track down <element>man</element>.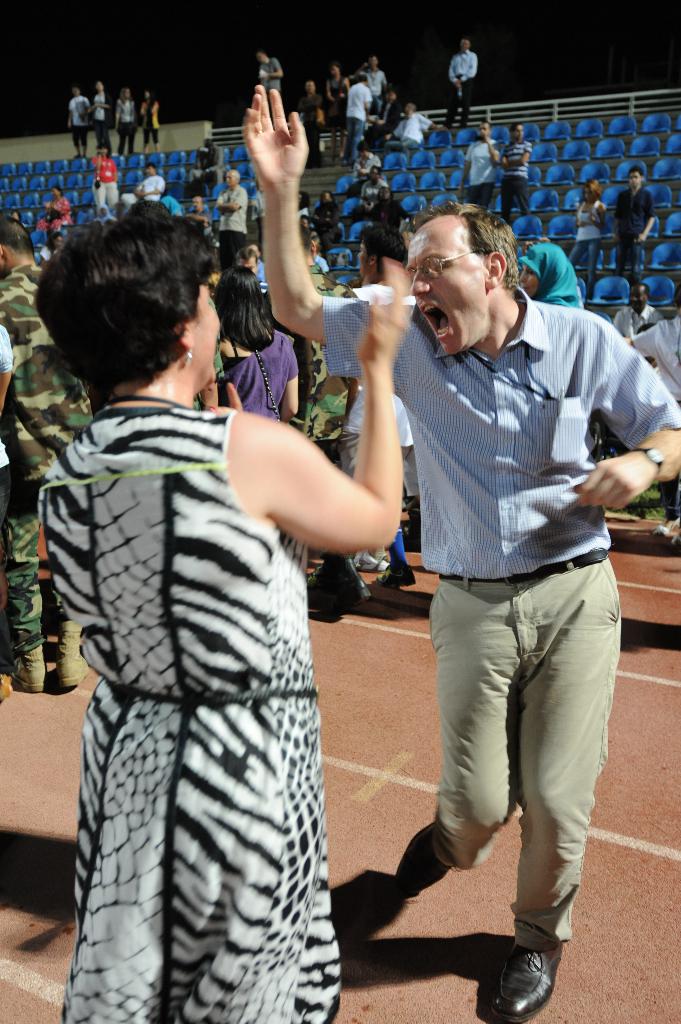
Tracked to bbox=[324, 61, 351, 156].
